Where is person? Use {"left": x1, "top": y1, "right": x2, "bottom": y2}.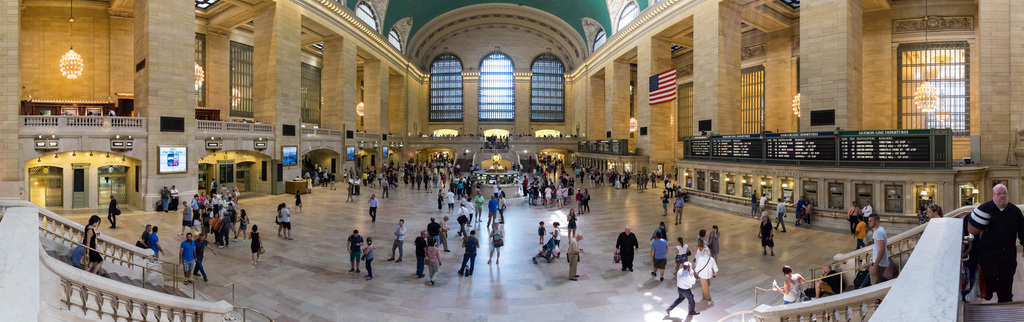
{"left": 237, "top": 210, "right": 248, "bottom": 235}.
